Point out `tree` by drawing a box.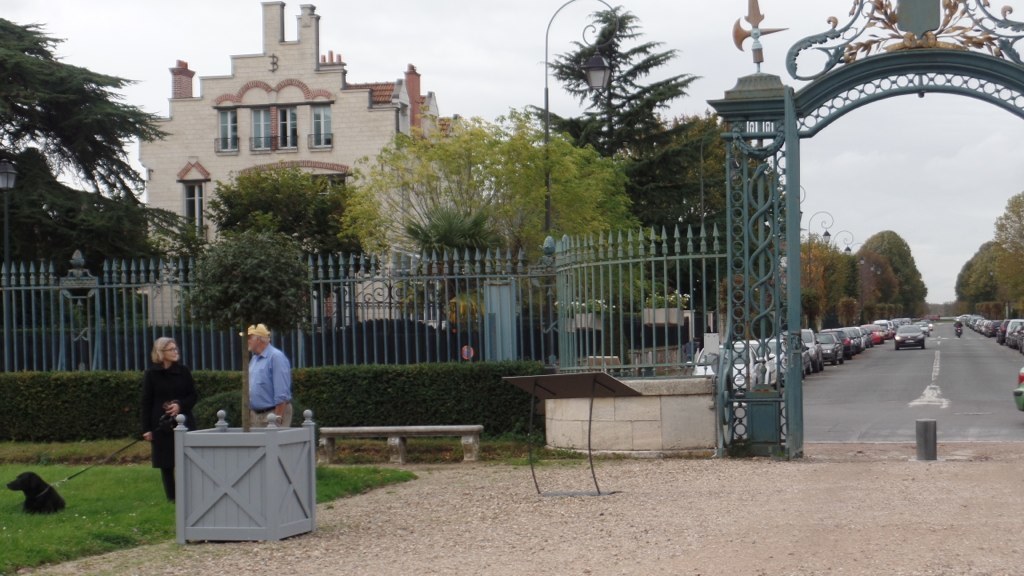
x1=459, y1=103, x2=650, y2=276.
